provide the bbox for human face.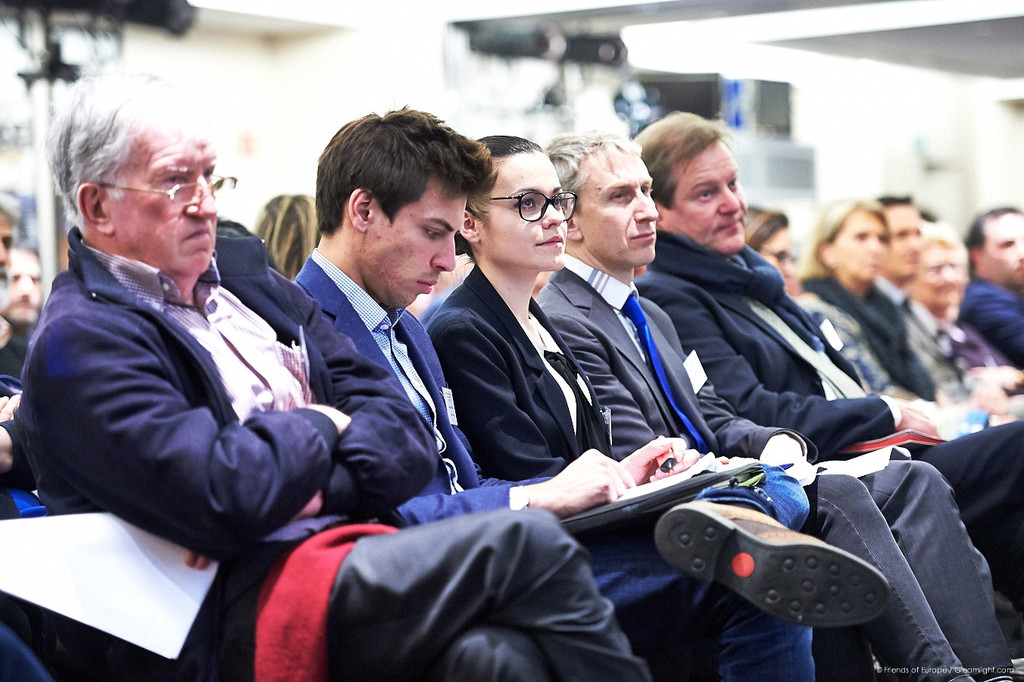
1, 249, 43, 329.
